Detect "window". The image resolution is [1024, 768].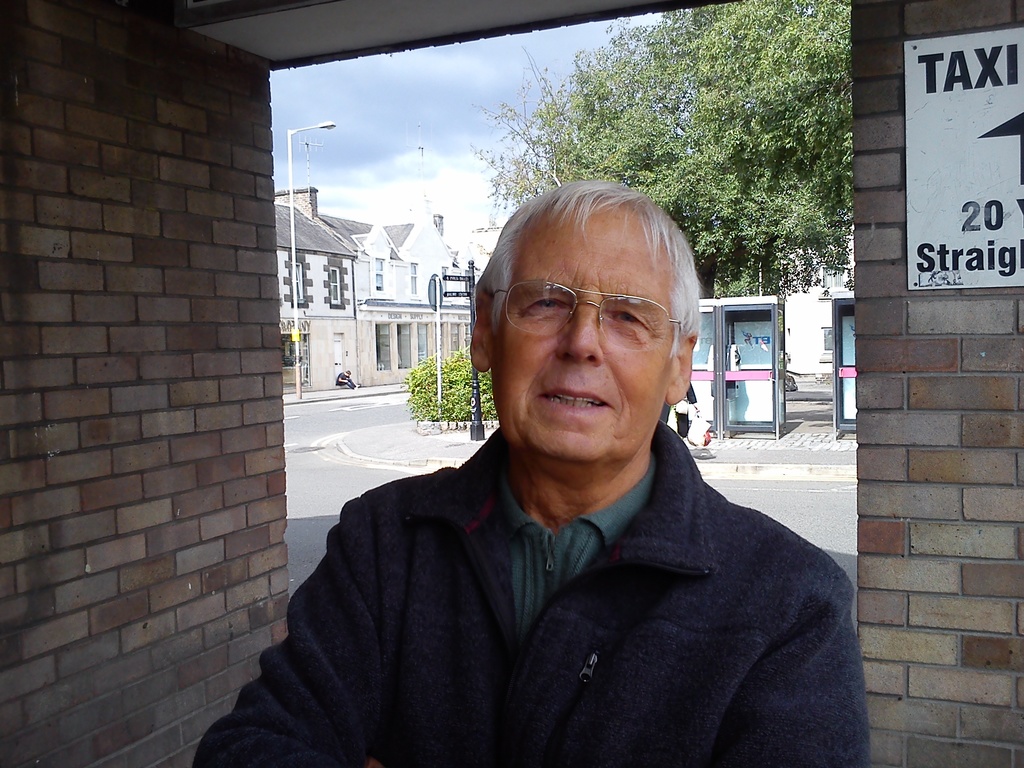
321 266 341 305.
